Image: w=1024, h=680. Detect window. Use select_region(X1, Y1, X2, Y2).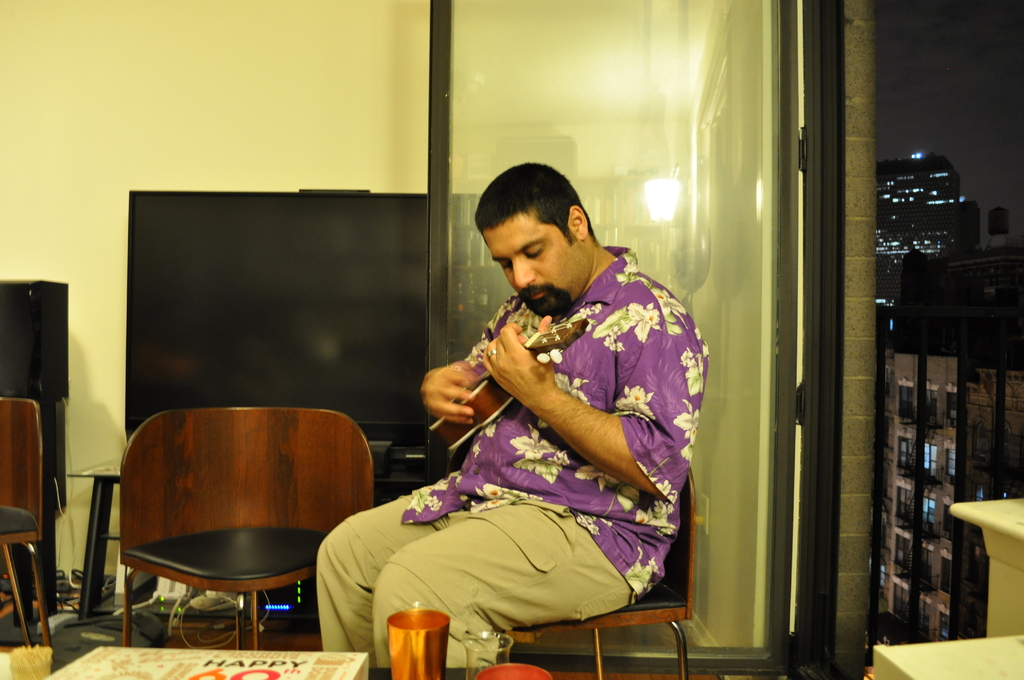
select_region(885, 492, 908, 527).
